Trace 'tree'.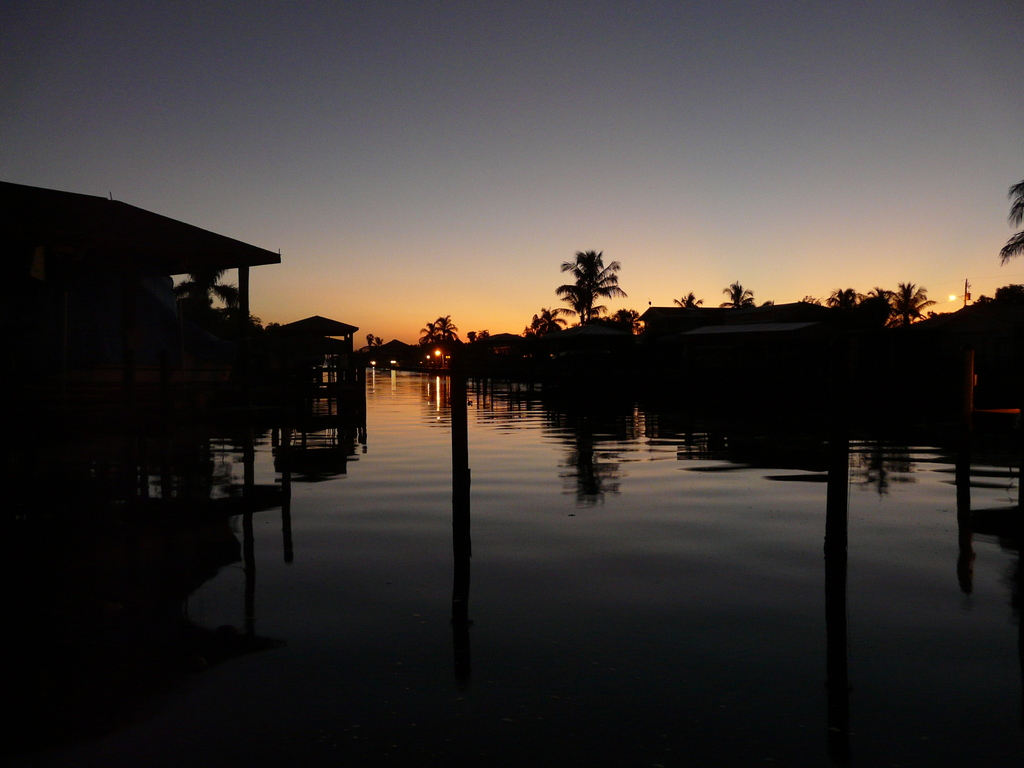
Traced to 419 307 467 353.
